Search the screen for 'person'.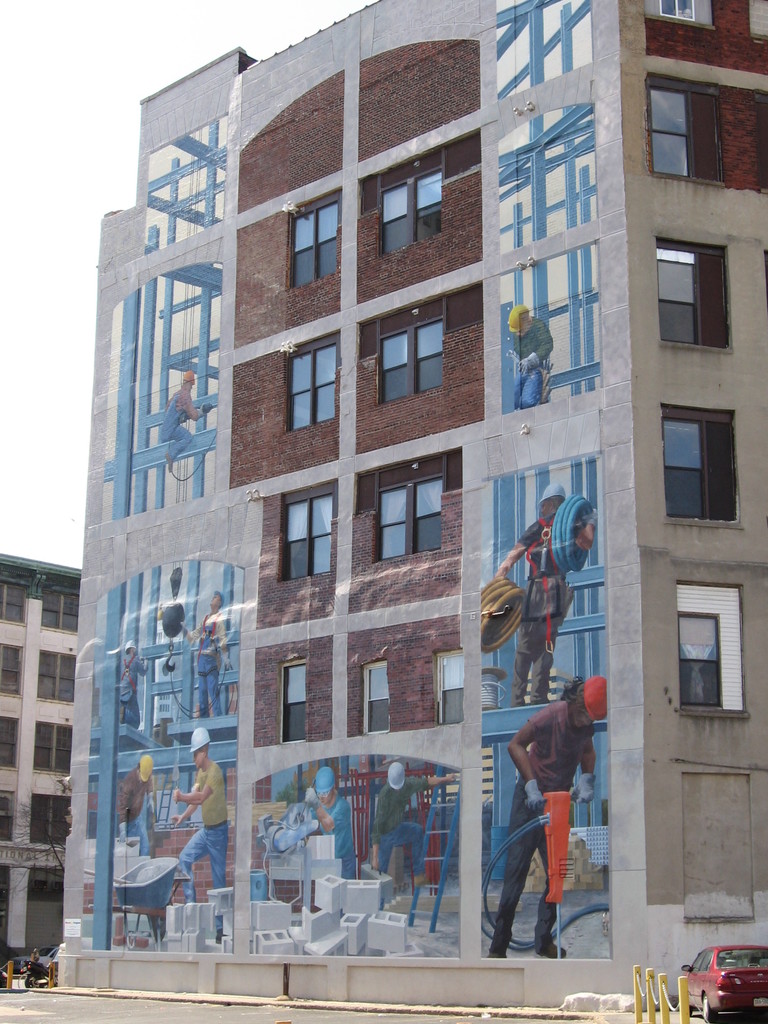
Found at pyautogui.locateOnScreen(486, 482, 597, 712).
